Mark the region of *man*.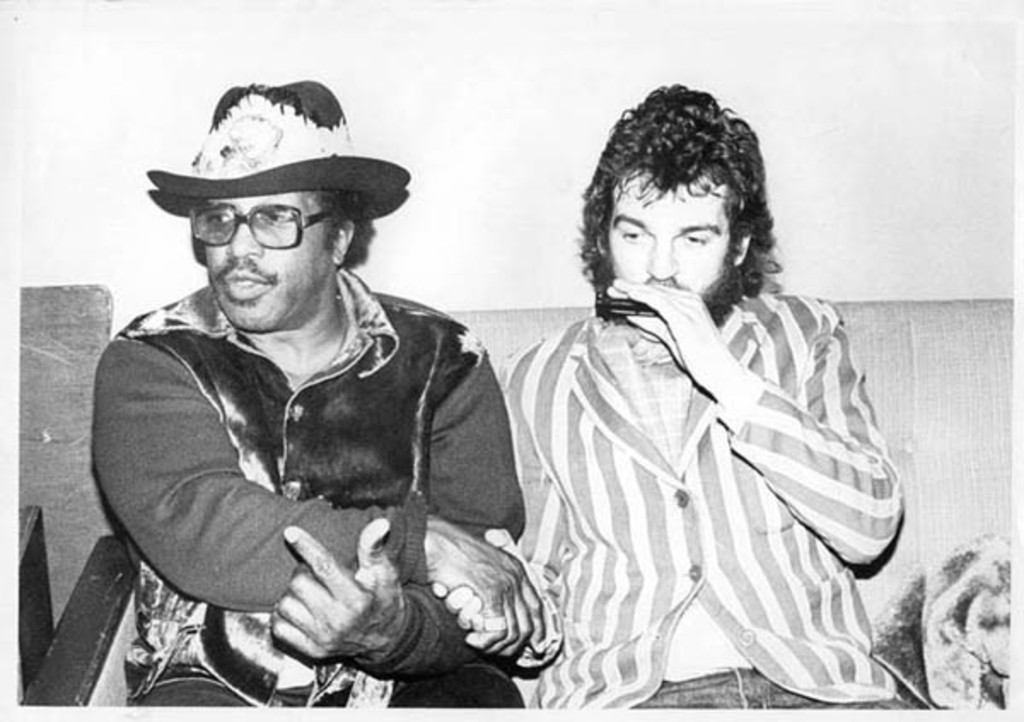
Region: [x1=96, y1=79, x2=546, y2=720].
